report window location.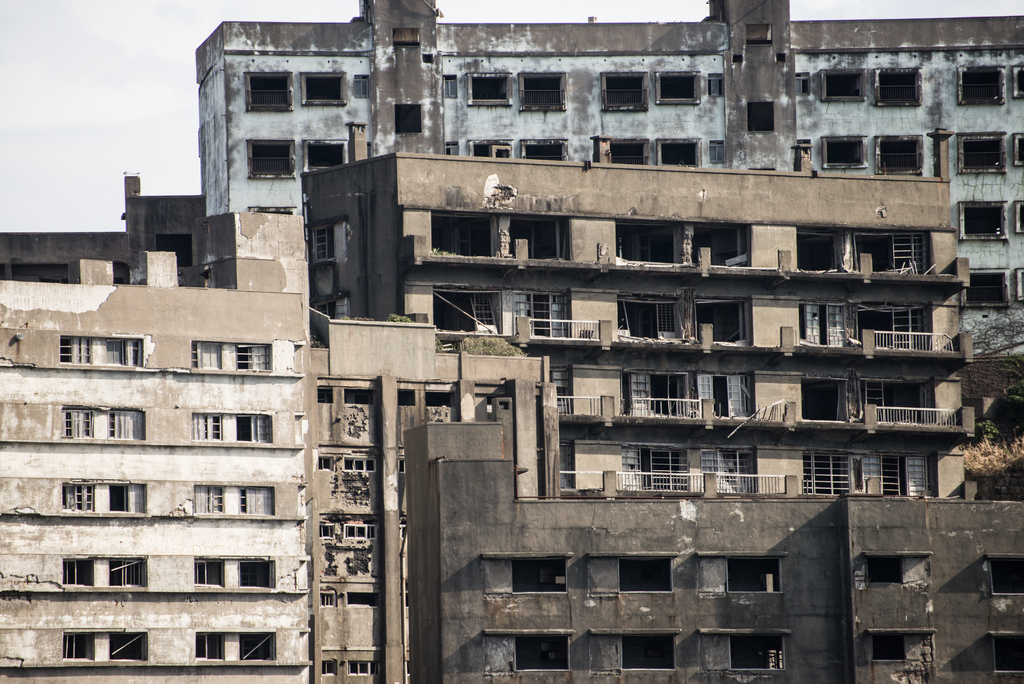
Report: crop(624, 634, 671, 669).
